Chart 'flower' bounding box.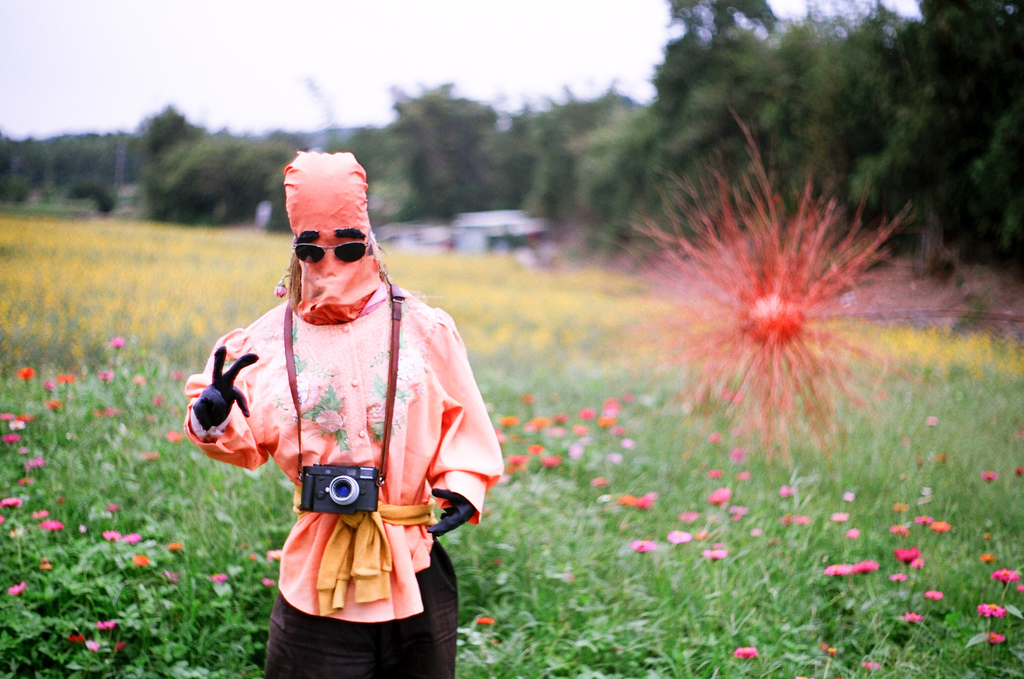
Charted: bbox=(731, 647, 757, 661).
